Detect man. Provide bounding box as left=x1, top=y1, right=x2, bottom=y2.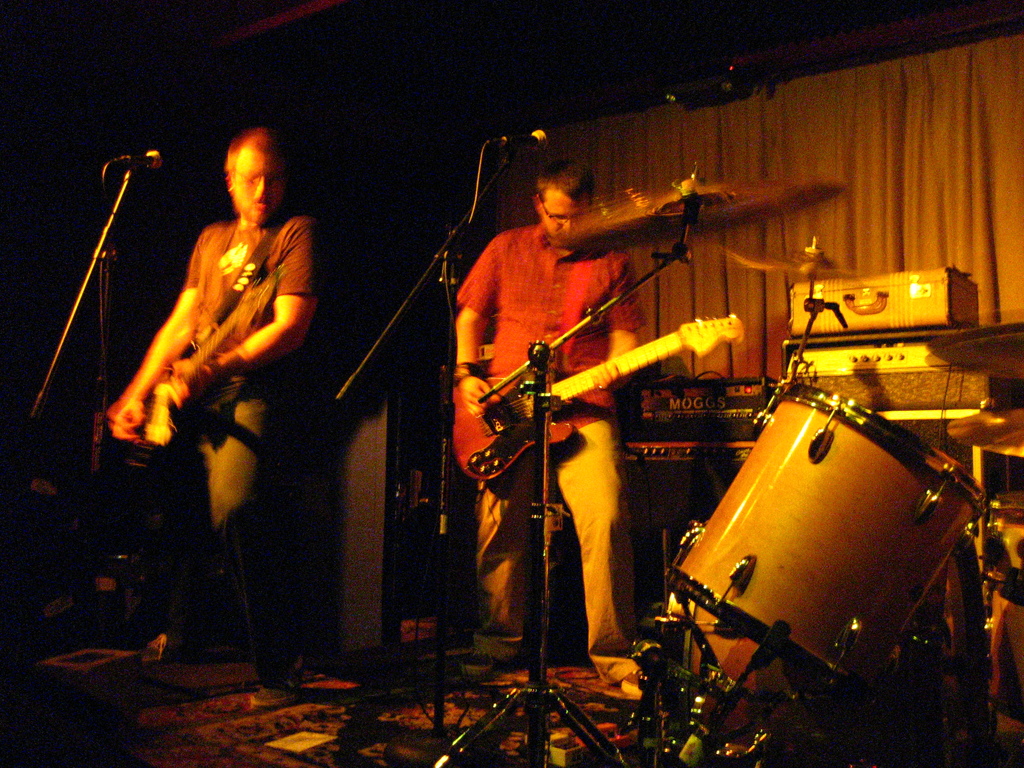
left=459, top=167, right=657, bottom=691.
